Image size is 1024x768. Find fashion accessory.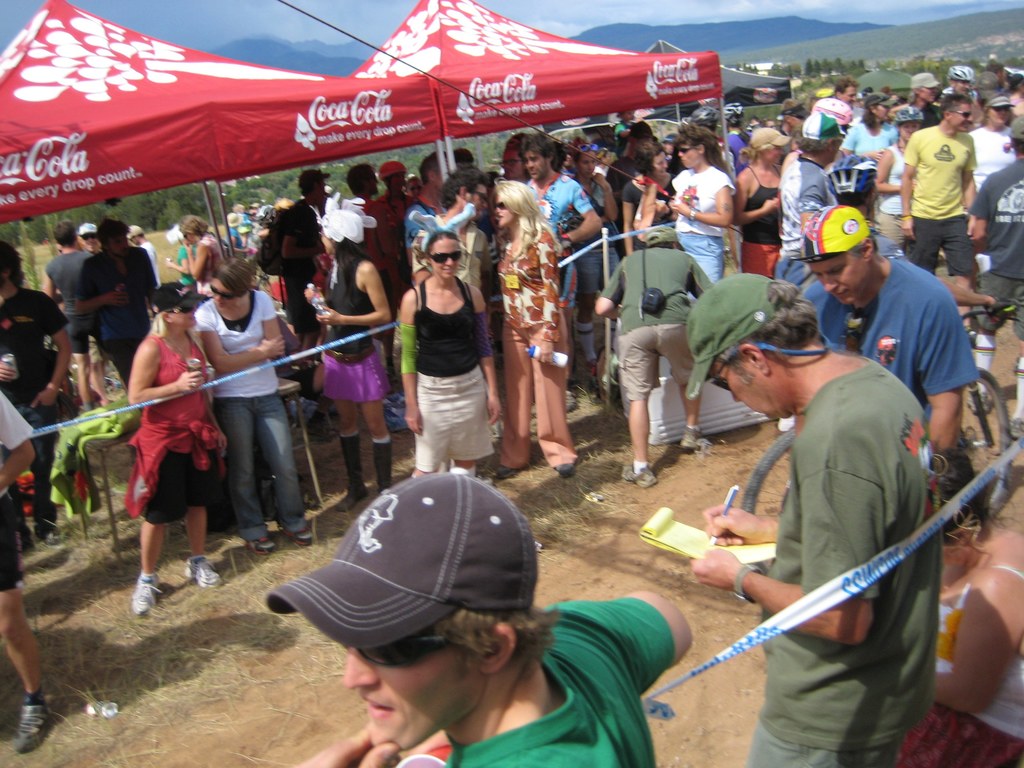
bbox=(362, 637, 447, 672).
